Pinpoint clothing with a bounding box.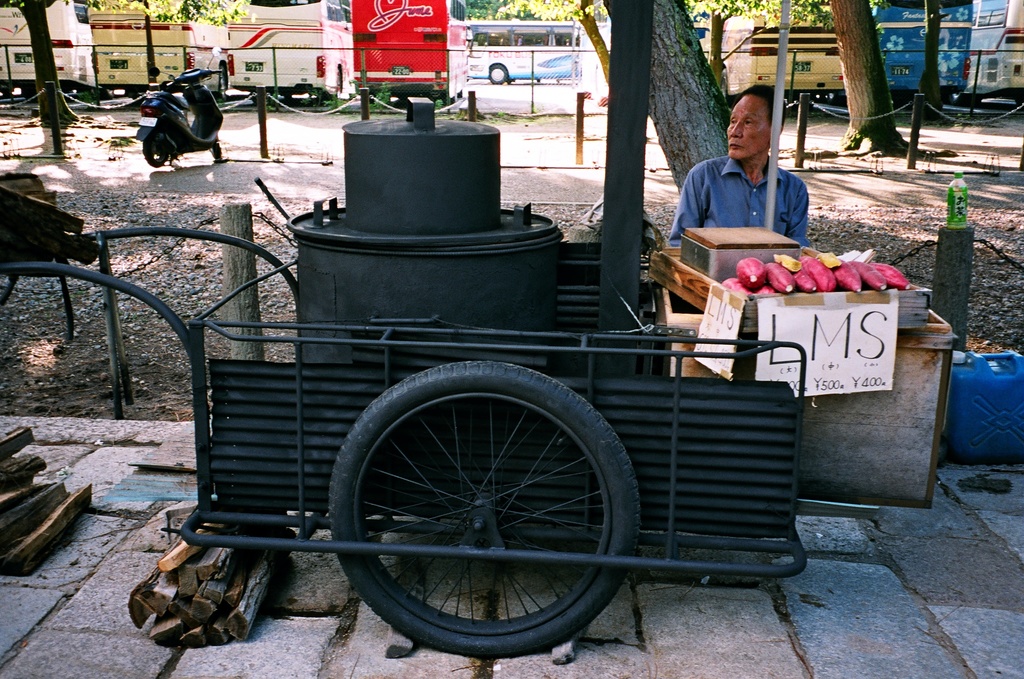
667,95,845,275.
